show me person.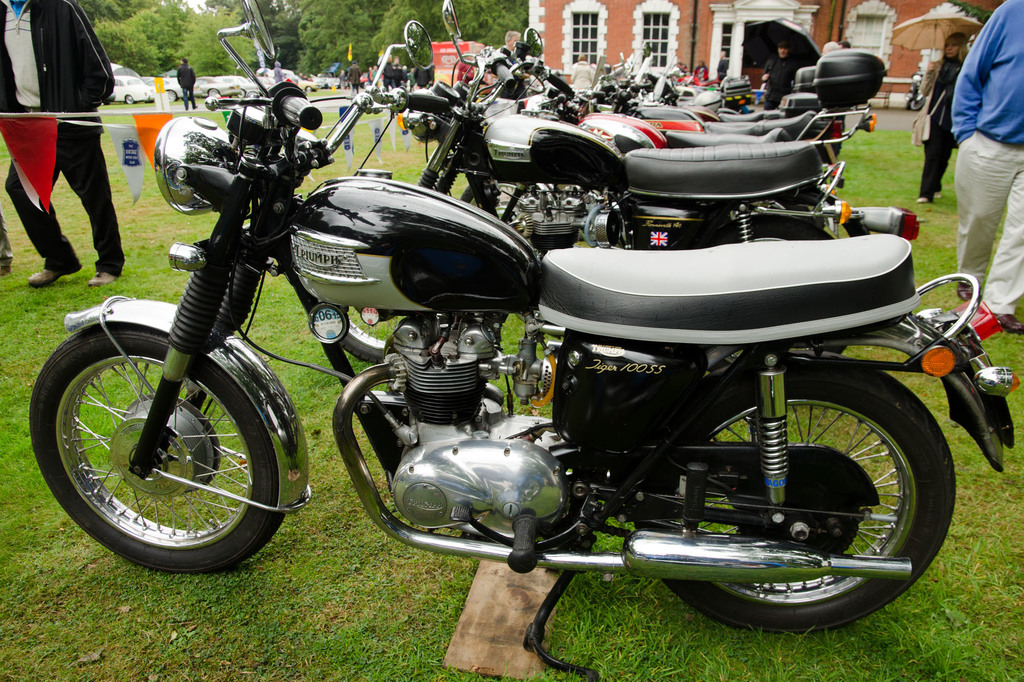
person is here: l=908, t=29, r=972, b=202.
